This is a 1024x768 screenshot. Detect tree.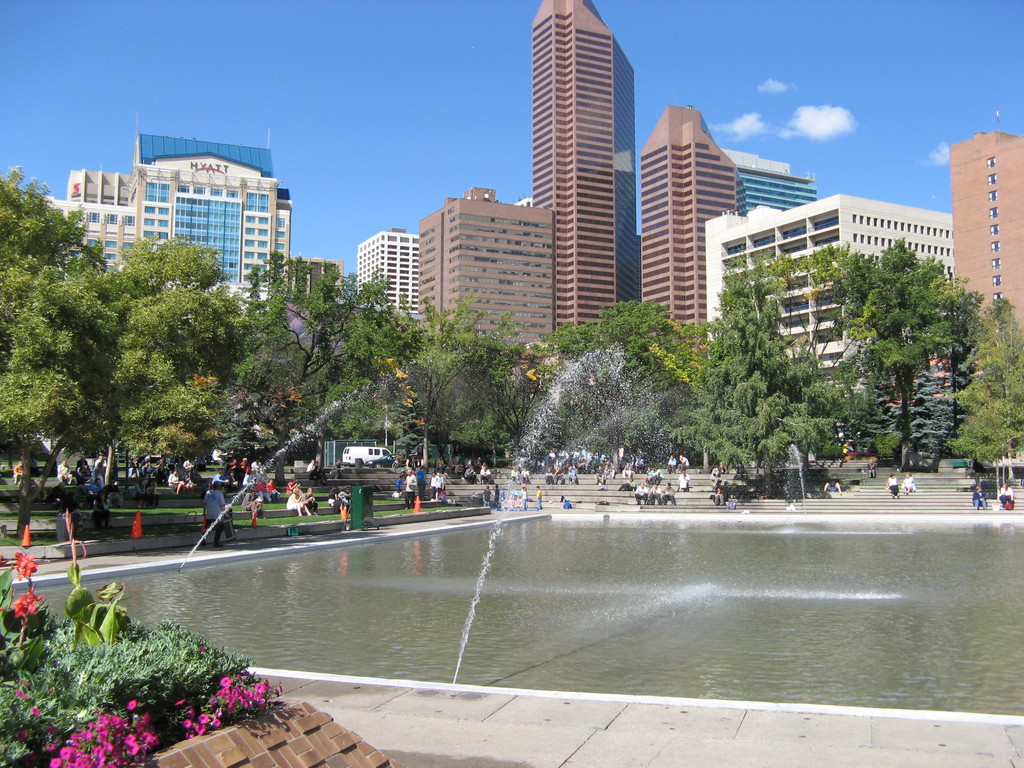
rect(602, 307, 710, 475).
